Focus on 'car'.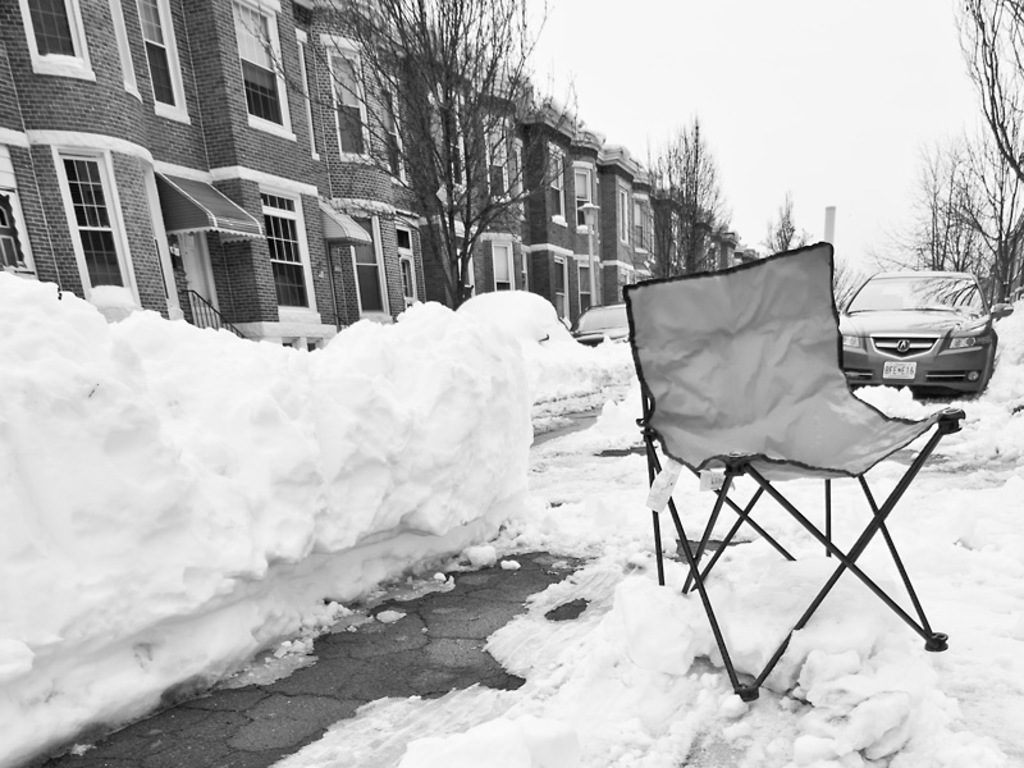
Focused at box=[836, 269, 1014, 399].
